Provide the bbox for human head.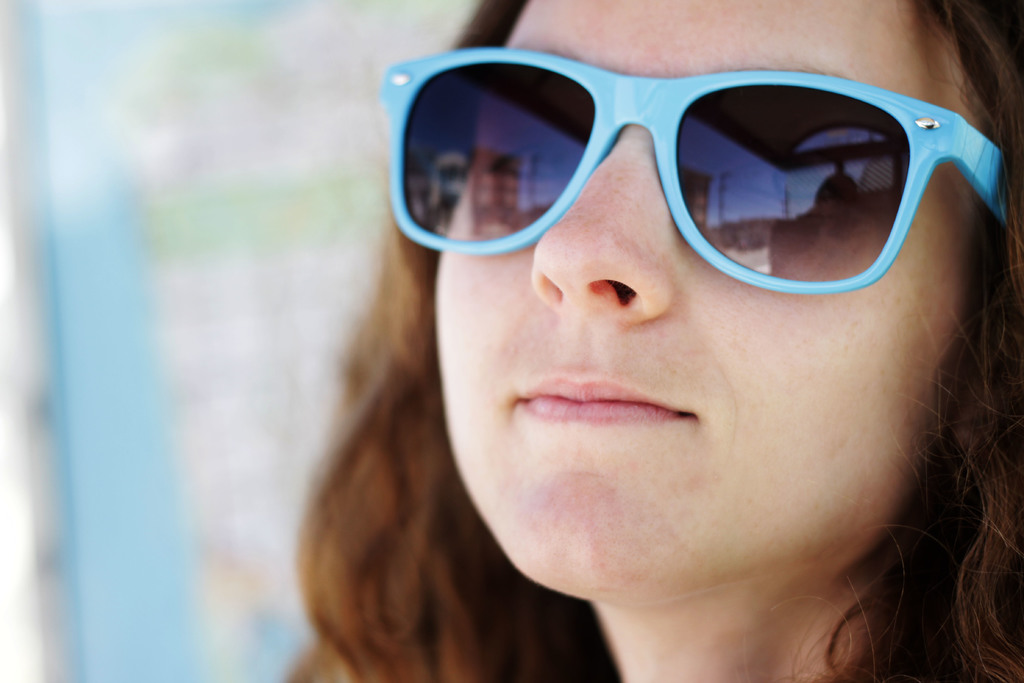
(left=298, top=4, right=1000, bottom=664).
